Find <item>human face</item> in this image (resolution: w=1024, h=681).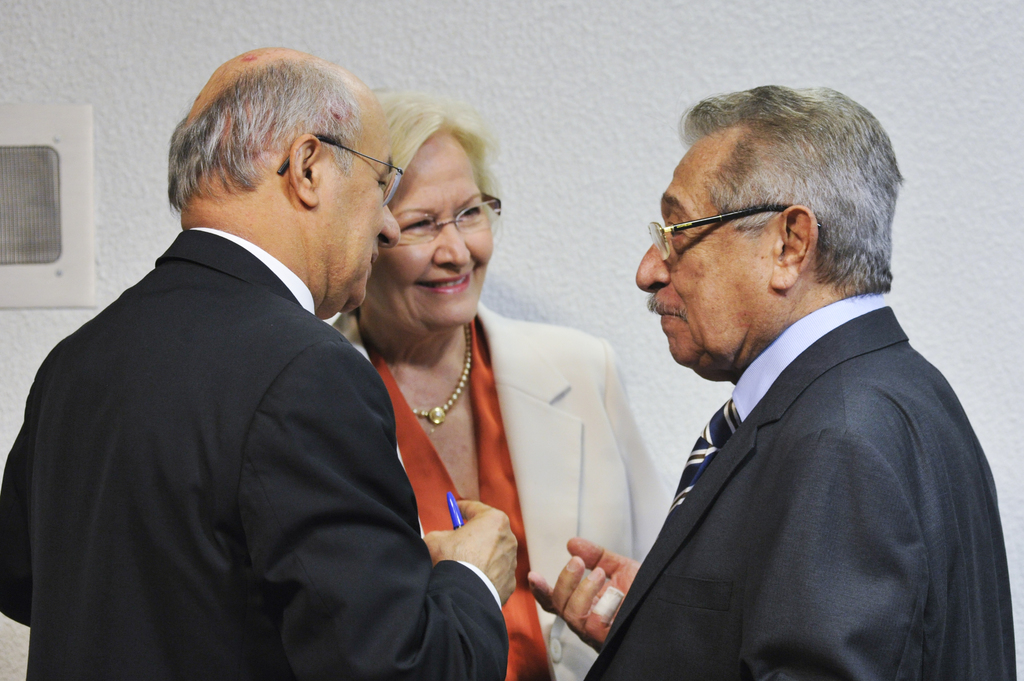
(383, 129, 495, 322).
